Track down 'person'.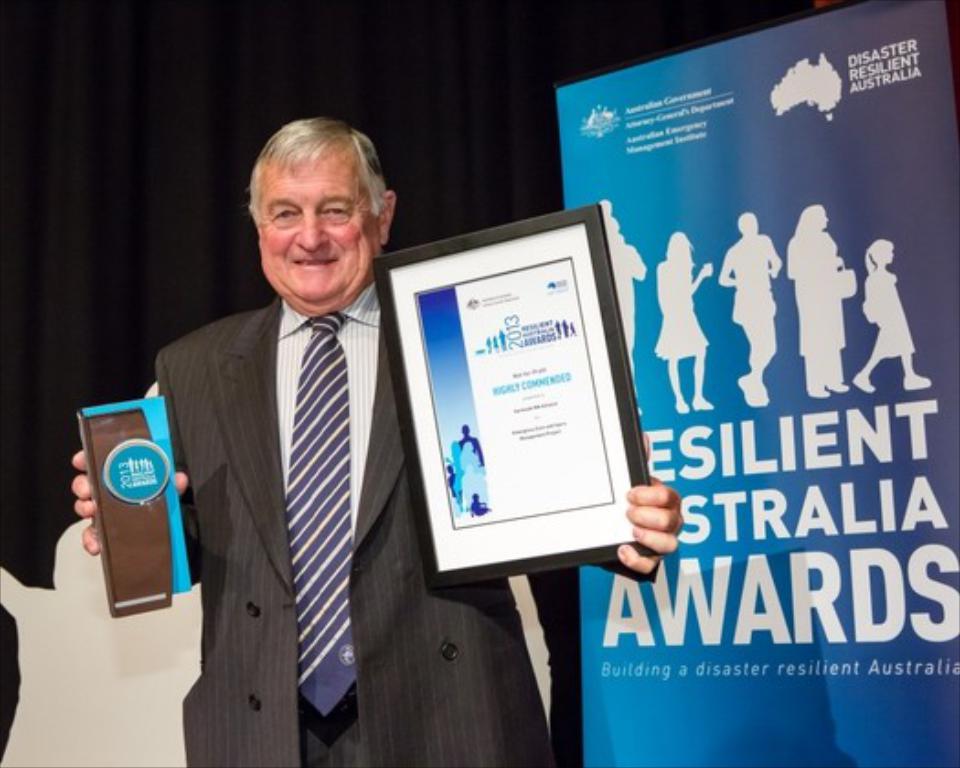
Tracked to box(719, 210, 783, 410).
